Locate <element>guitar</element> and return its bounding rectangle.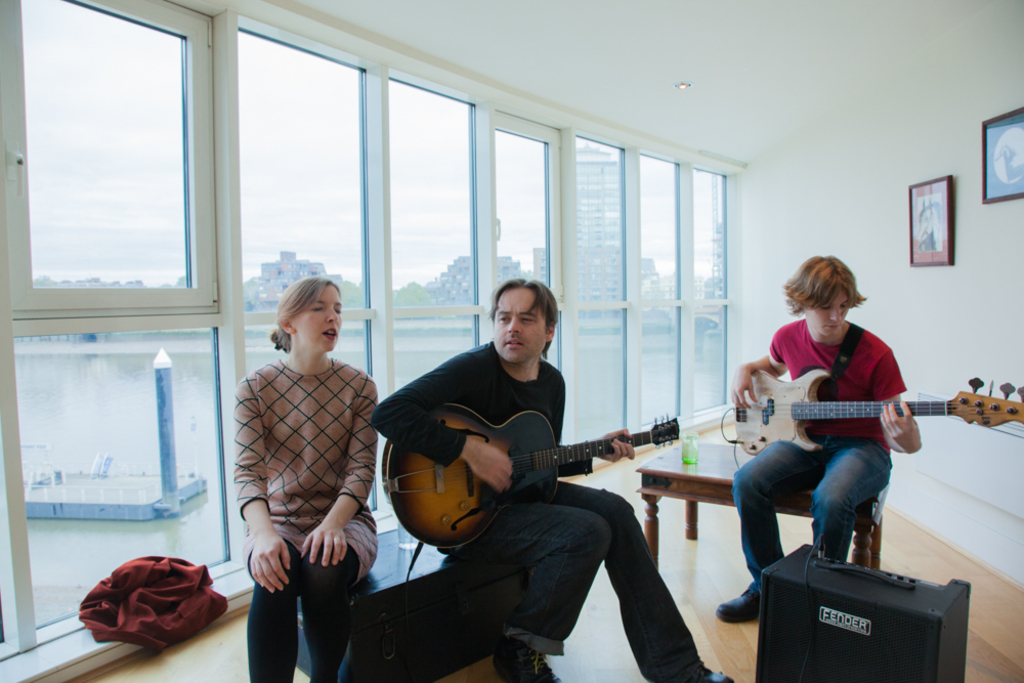
pyautogui.locateOnScreen(381, 408, 688, 549).
